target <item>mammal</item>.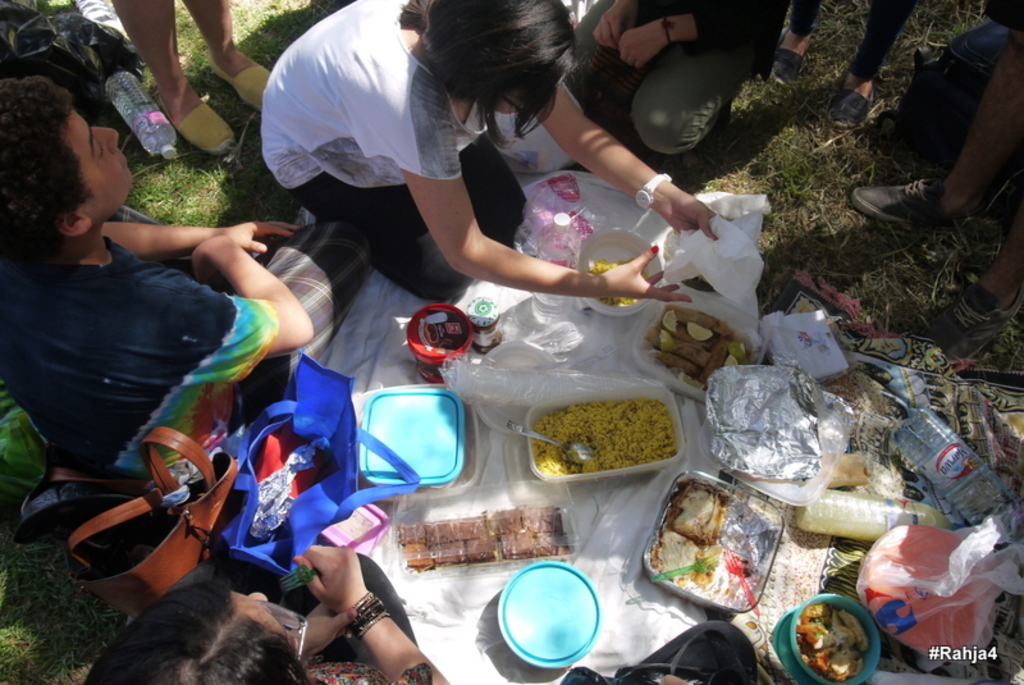
Target region: [left=0, top=74, right=332, bottom=480].
